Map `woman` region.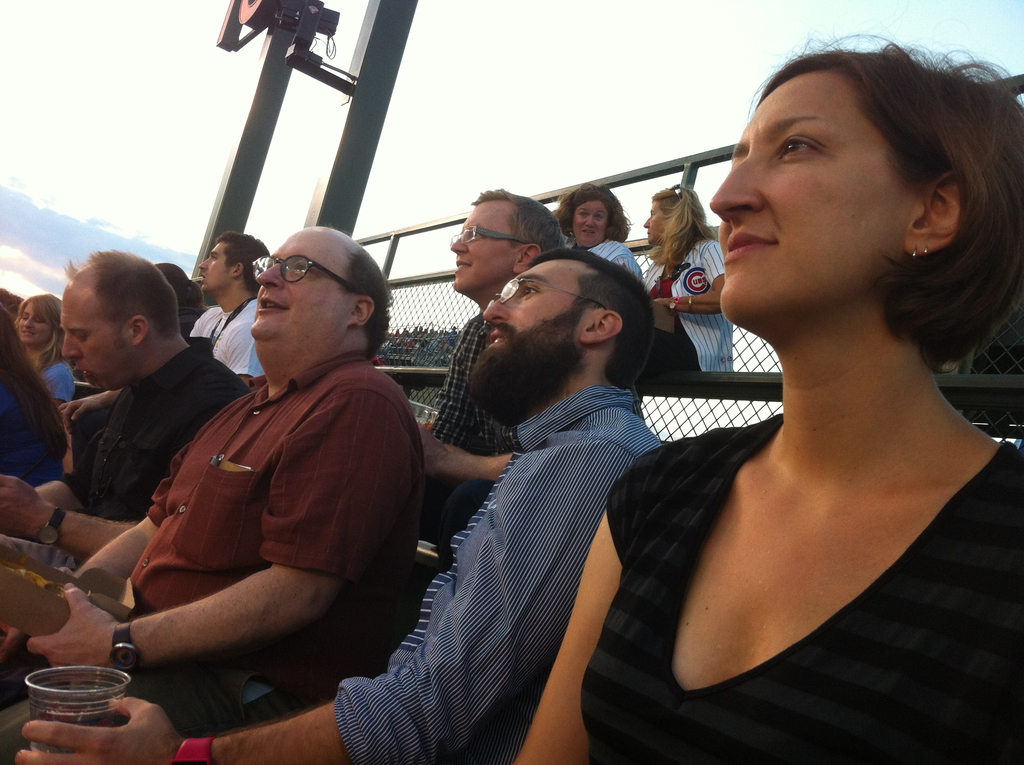
Mapped to box(639, 188, 742, 383).
